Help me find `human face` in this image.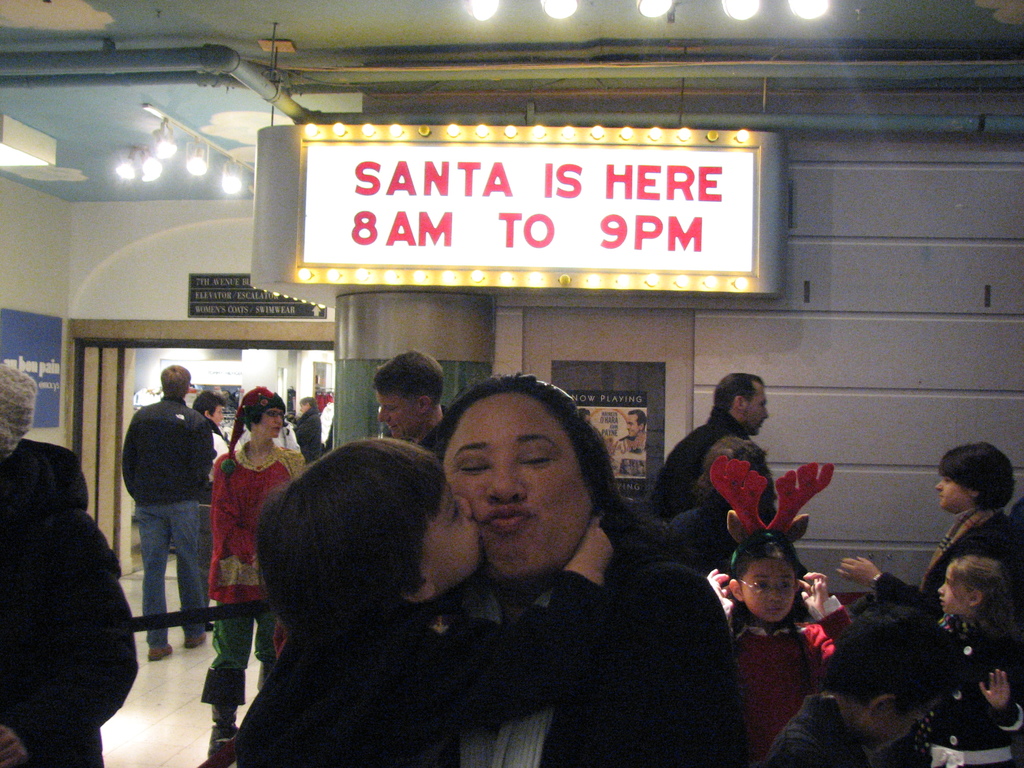
Found it: bbox=[869, 699, 922, 753].
